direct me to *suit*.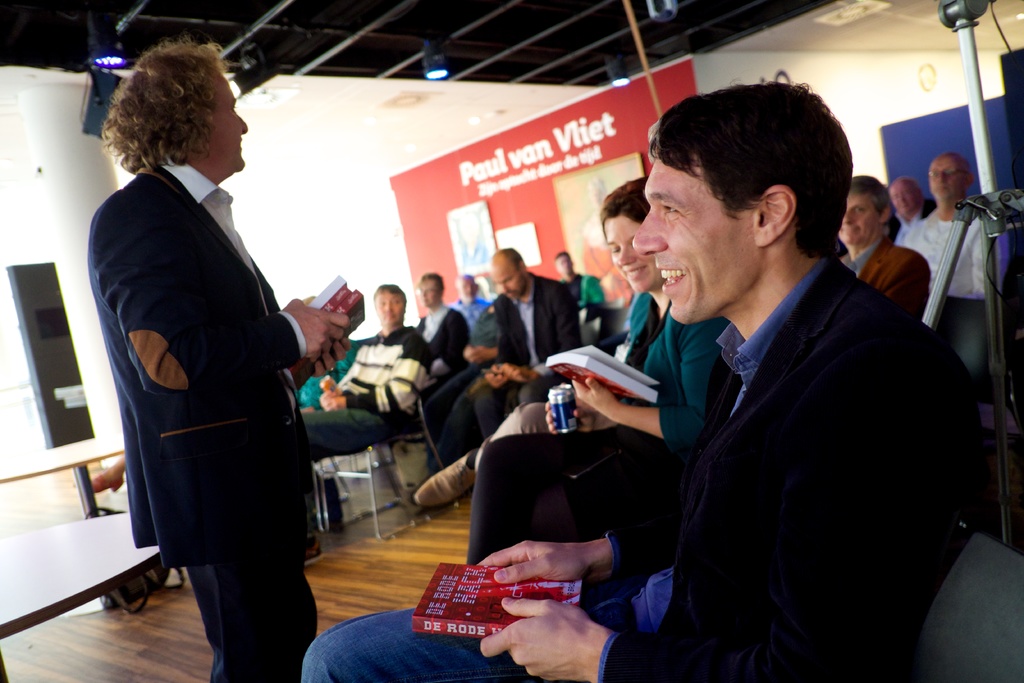
Direction: l=419, t=302, r=467, b=375.
